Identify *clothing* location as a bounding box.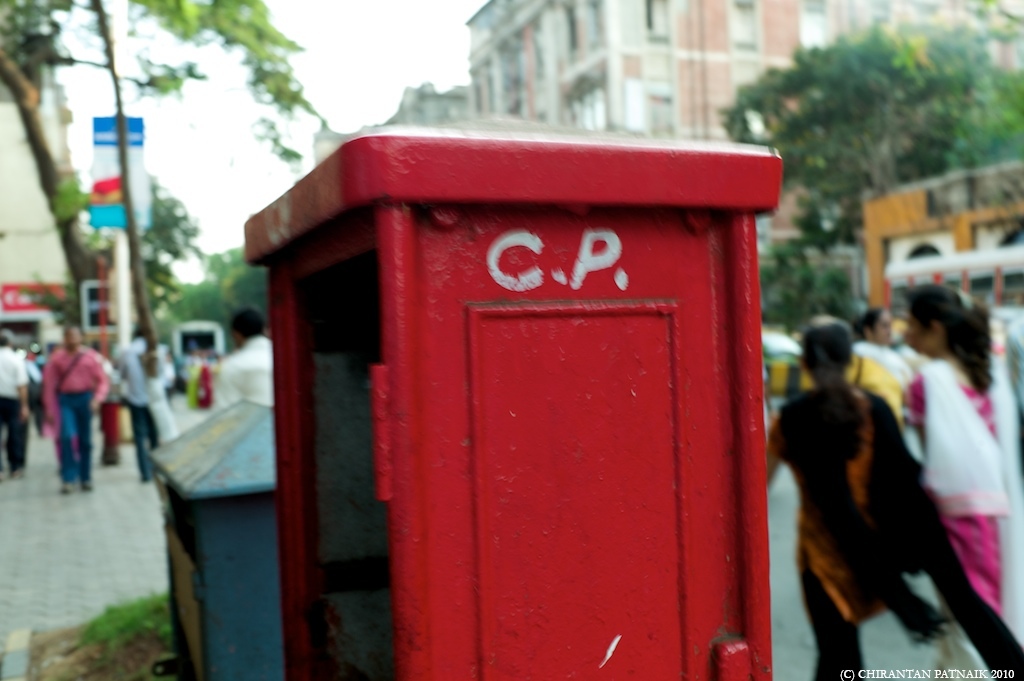
(0, 351, 30, 464).
